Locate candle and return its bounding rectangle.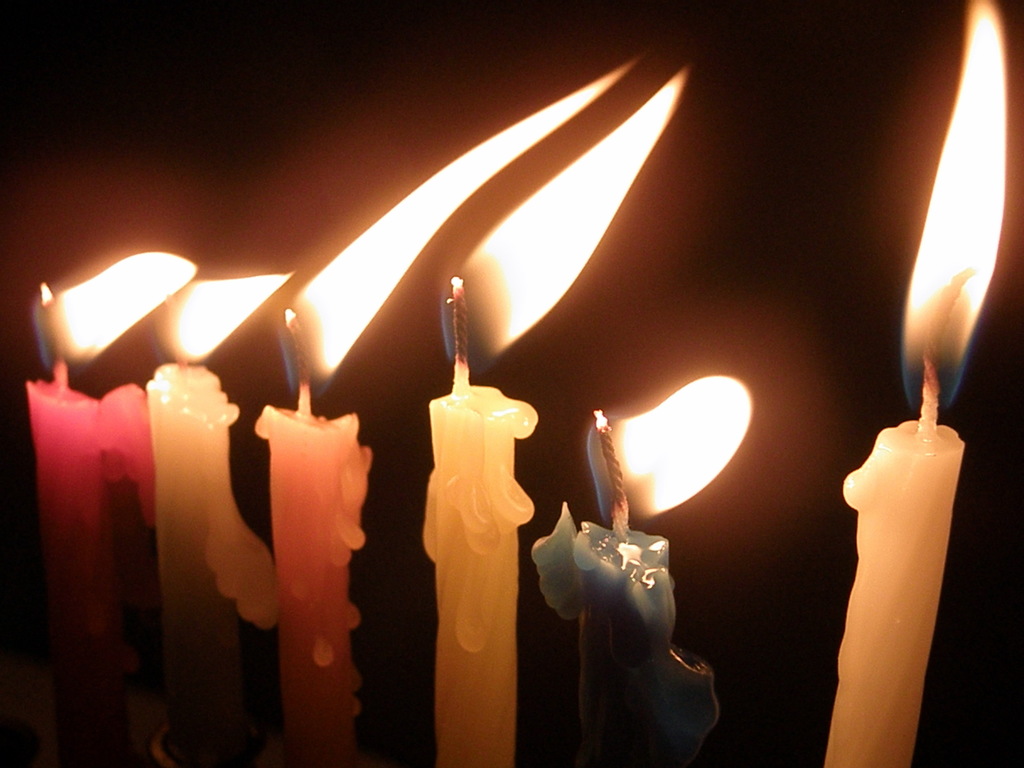
crop(435, 58, 699, 767).
